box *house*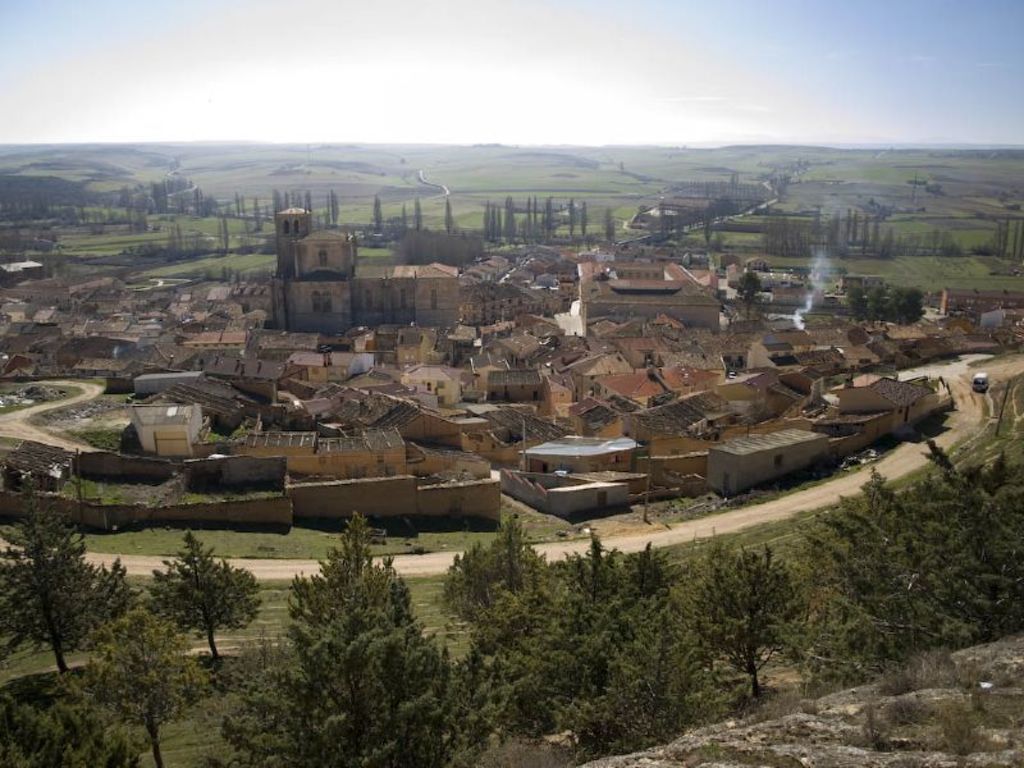
left=701, top=425, right=827, bottom=485
